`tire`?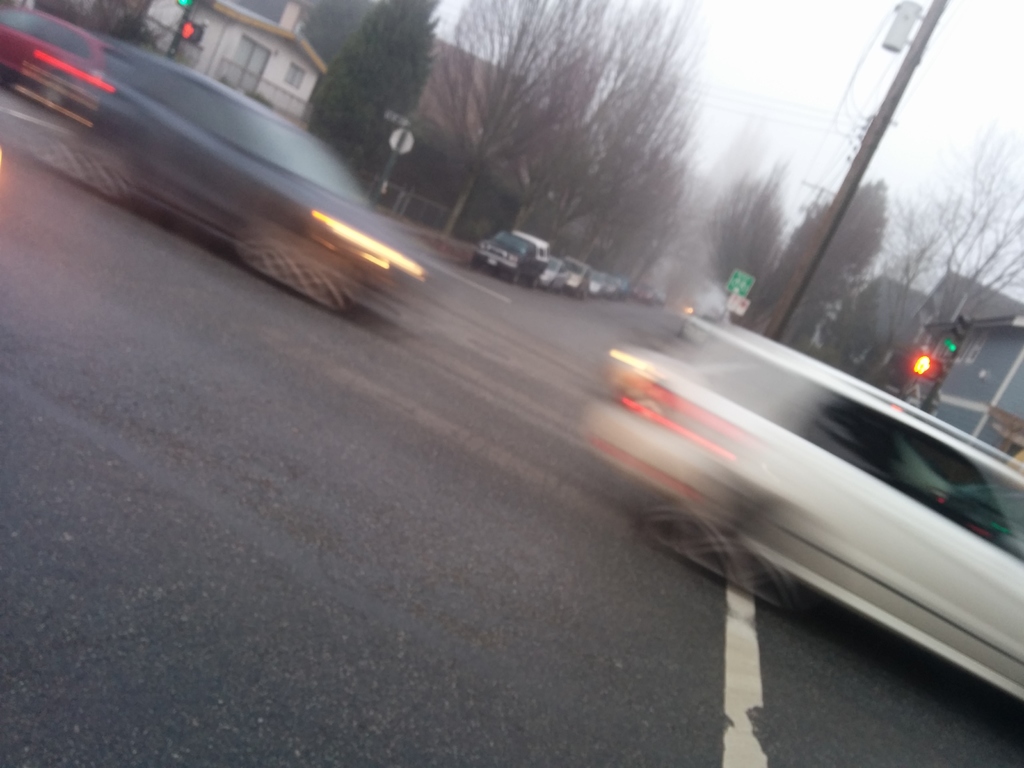
left=511, top=266, right=527, bottom=284
